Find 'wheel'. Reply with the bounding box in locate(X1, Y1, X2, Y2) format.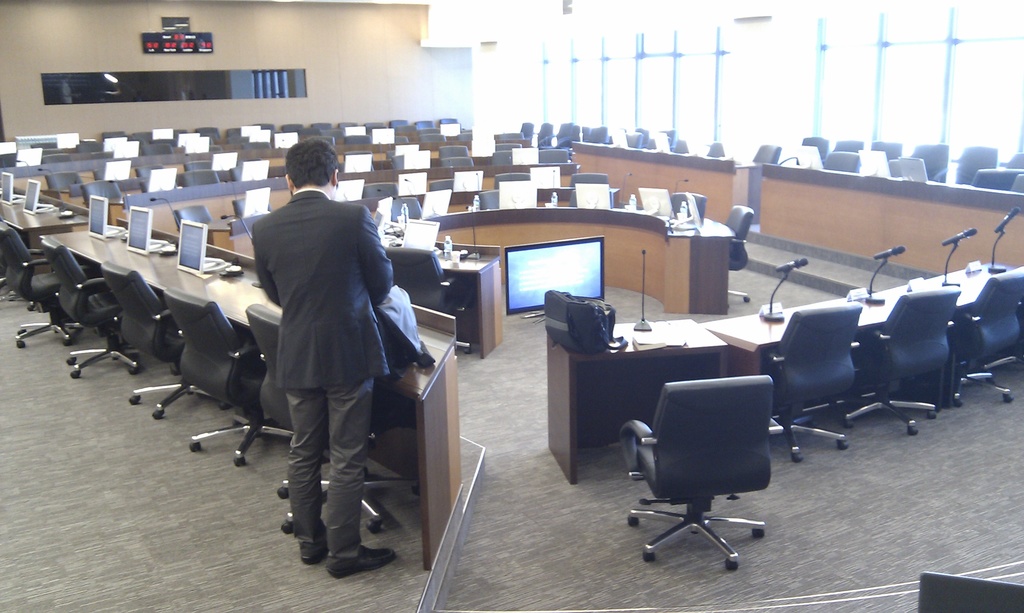
locate(627, 516, 638, 527).
